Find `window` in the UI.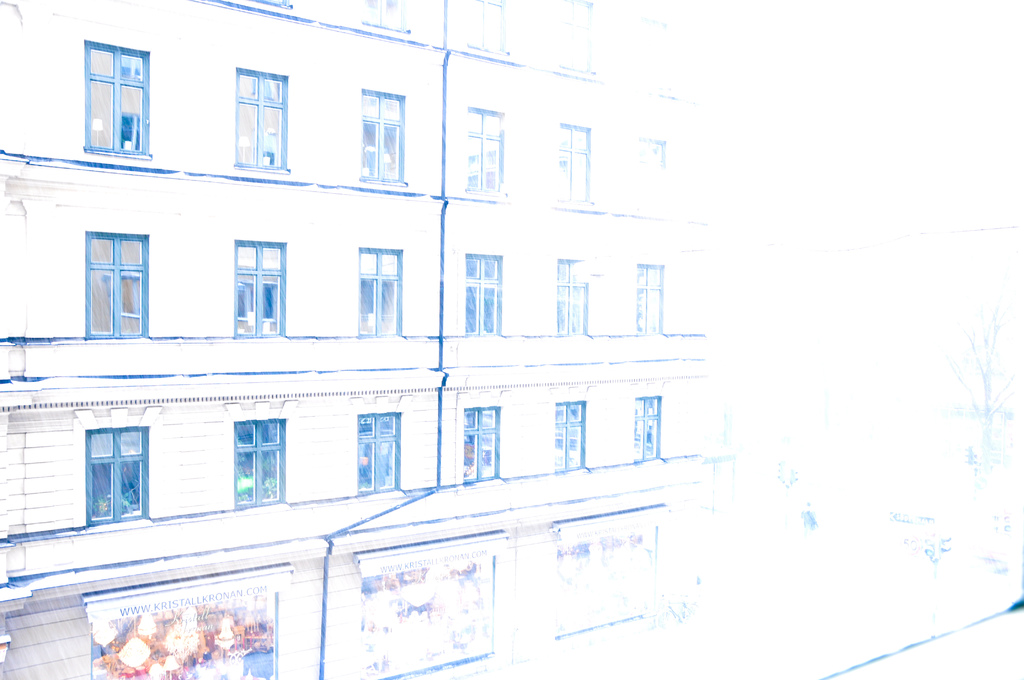
UI element at select_region(344, 387, 415, 496).
